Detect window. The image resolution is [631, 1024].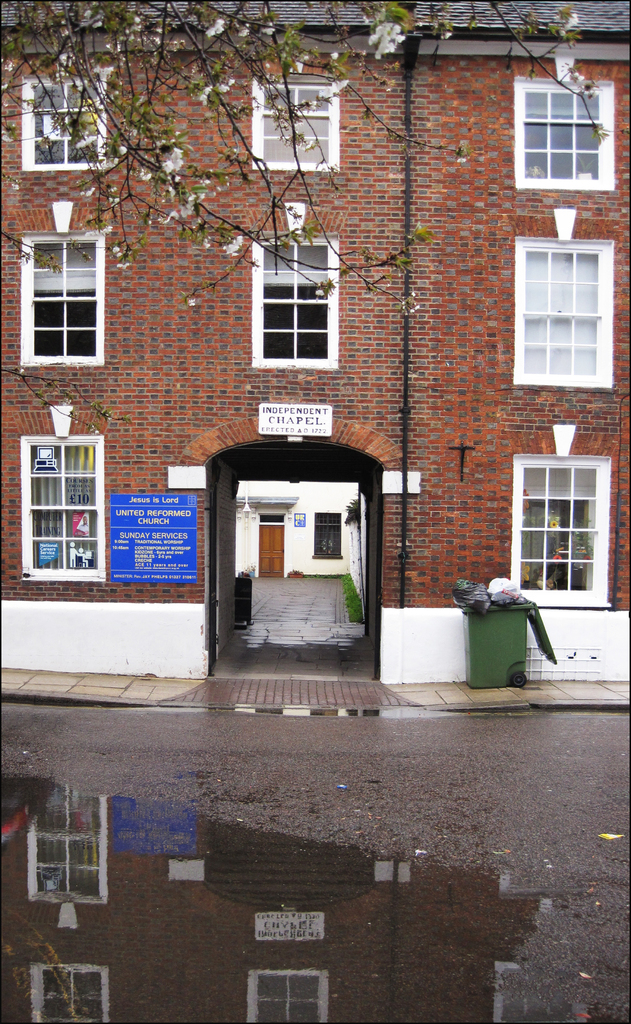
249,77,338,168.
